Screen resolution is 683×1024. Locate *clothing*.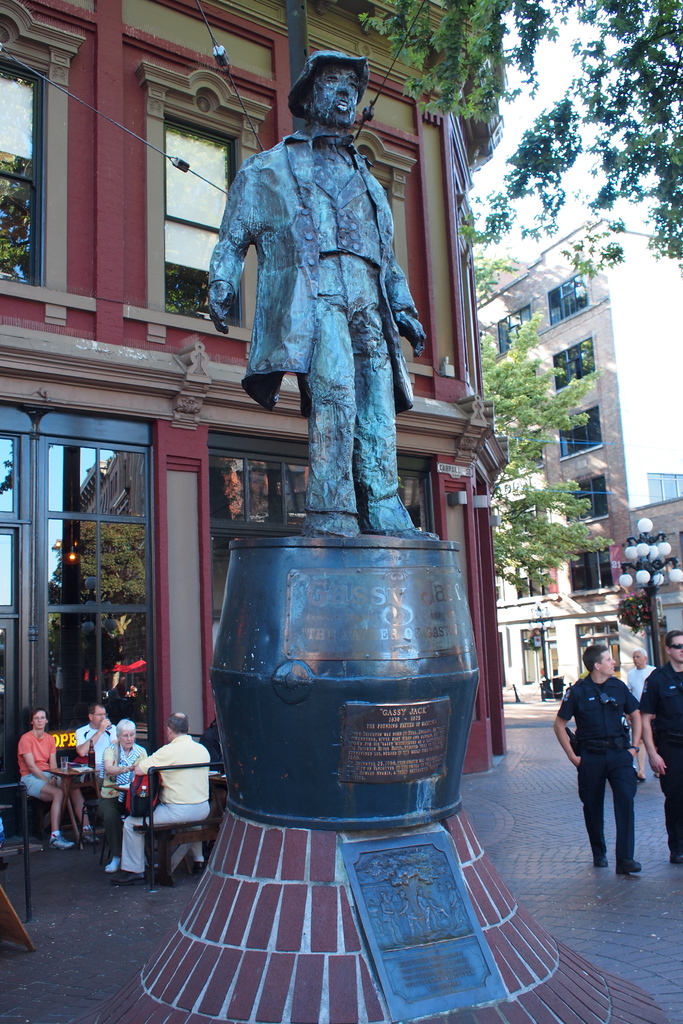
(16,724,63,808).
